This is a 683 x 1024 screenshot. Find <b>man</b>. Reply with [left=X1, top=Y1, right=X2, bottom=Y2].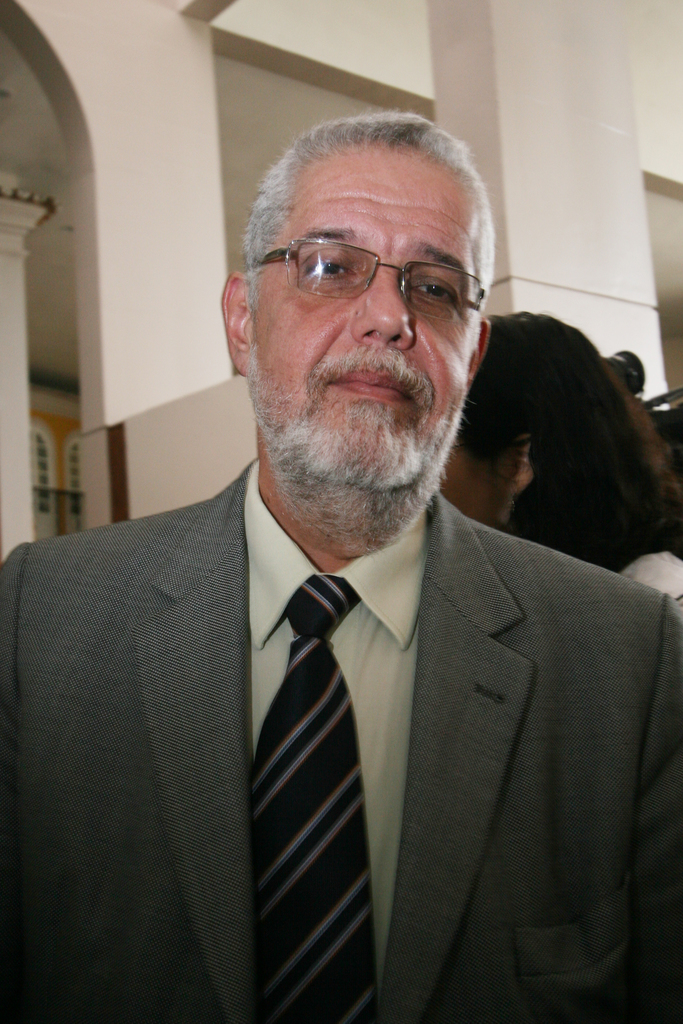
[left=7, top=138, right=682, bottom=1002].
